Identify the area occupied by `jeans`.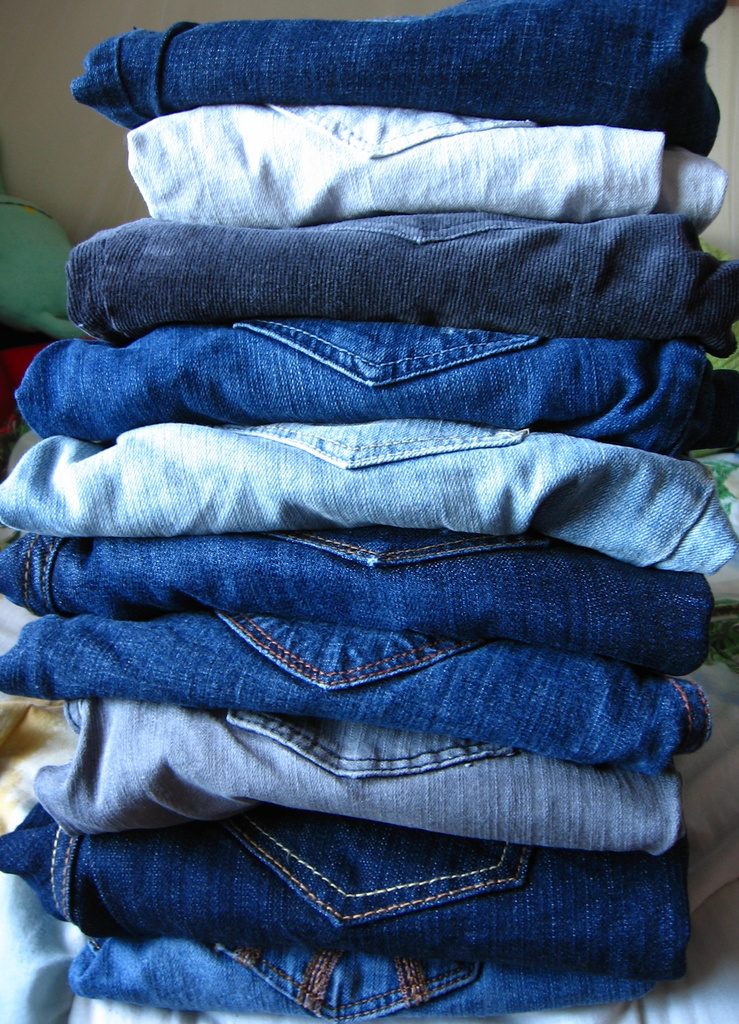
Area: locate(3, 529, 715, 675).
